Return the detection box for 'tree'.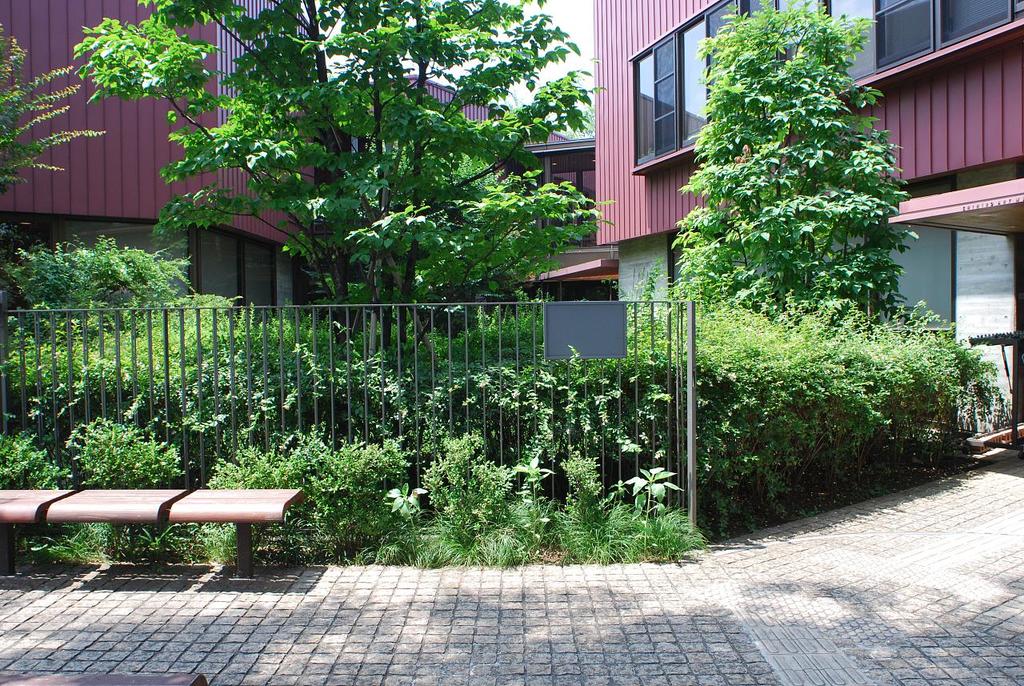
x1=656, y1=0, x2=917, y2=351.
